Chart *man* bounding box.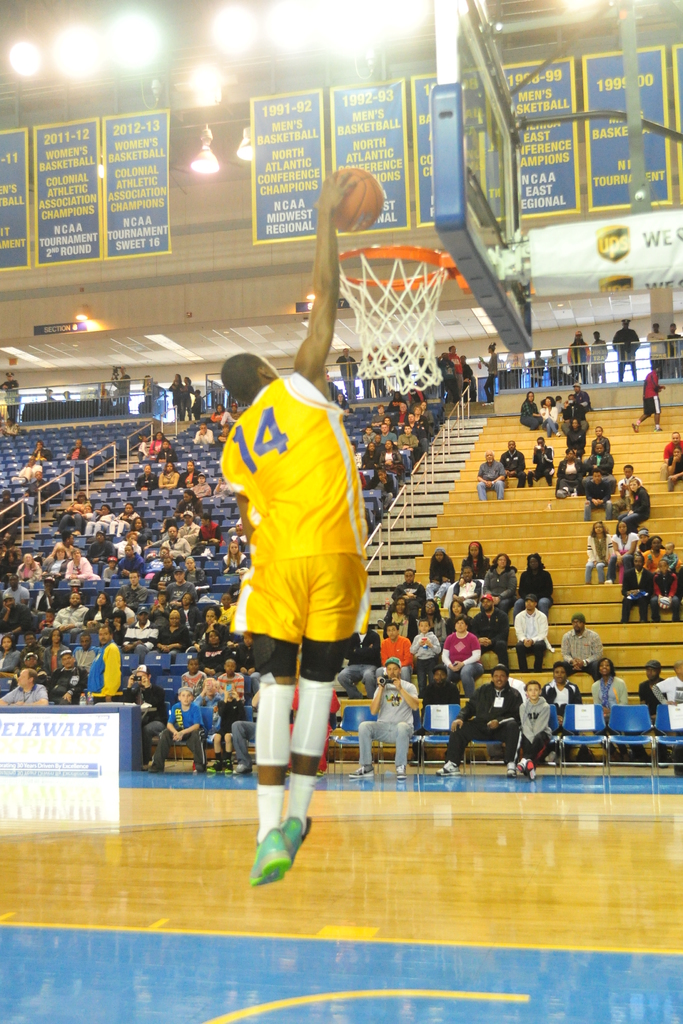
Charted: (left=499, top=442, right=523, bottom=487).
